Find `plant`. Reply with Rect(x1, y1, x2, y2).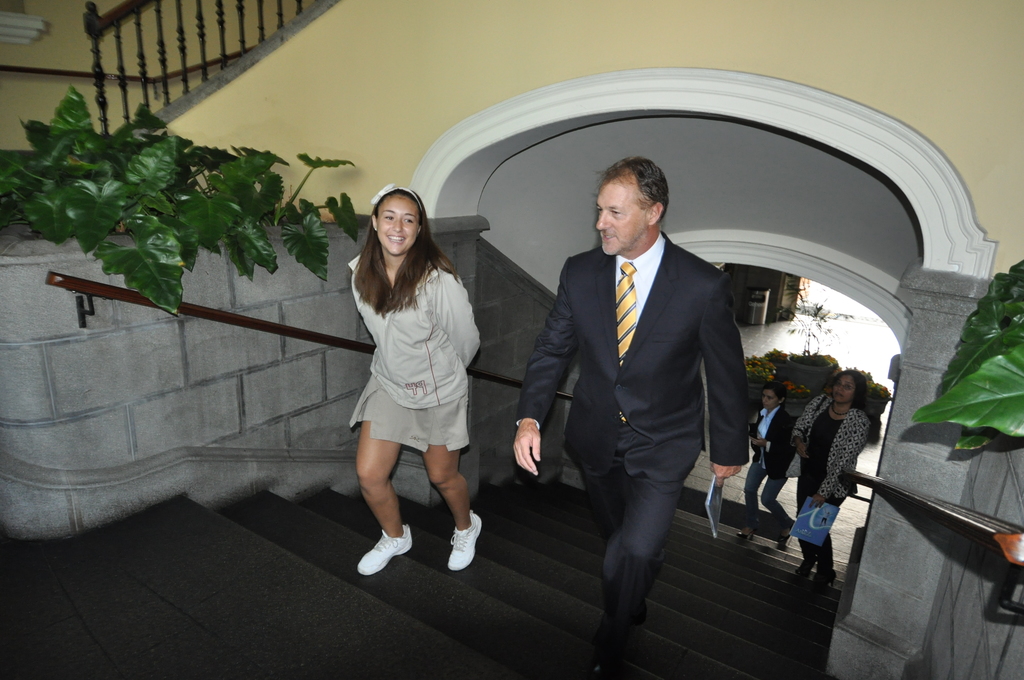
Rect(784, 285, 833, 361).
